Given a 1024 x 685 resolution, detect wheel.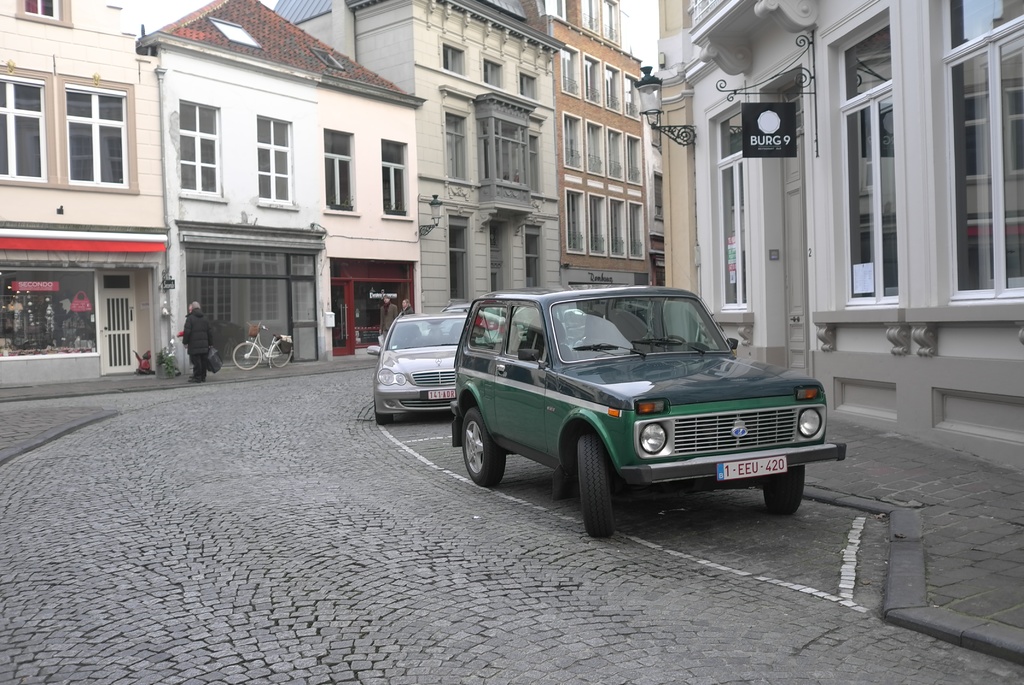
{"left": 232, "top": 342, "right": 261, "bottom": 370}.
